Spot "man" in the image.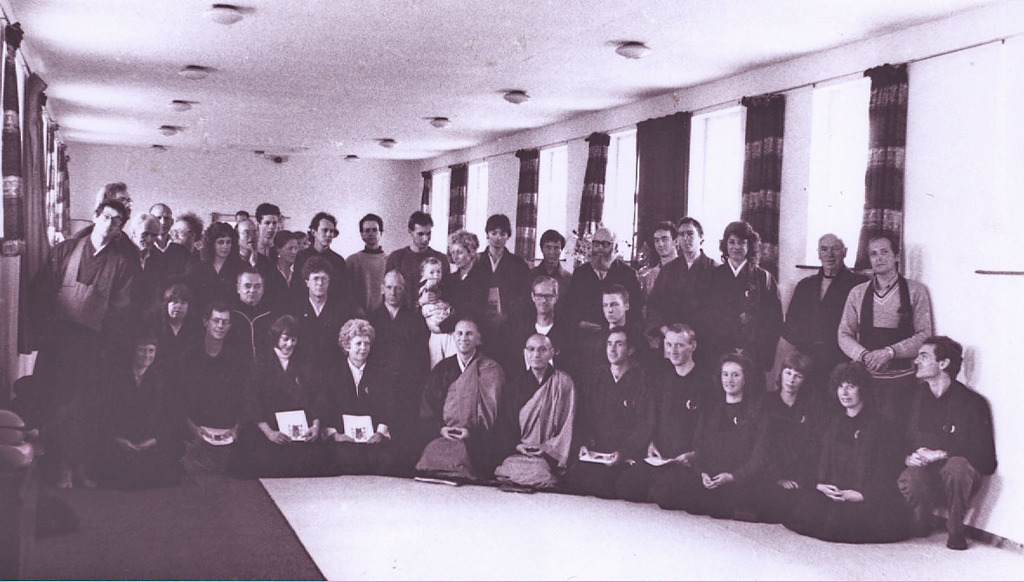
"man" found at [left=126, top=206, right=172, bottom=286].
